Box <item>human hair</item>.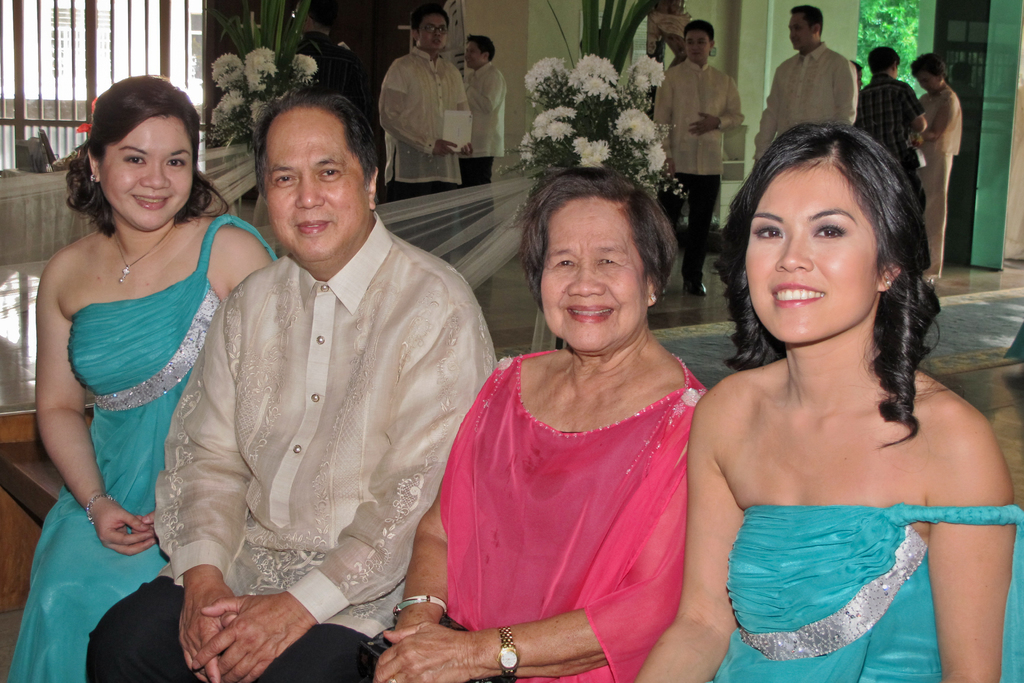
box=[468, 31, 494, 59].
